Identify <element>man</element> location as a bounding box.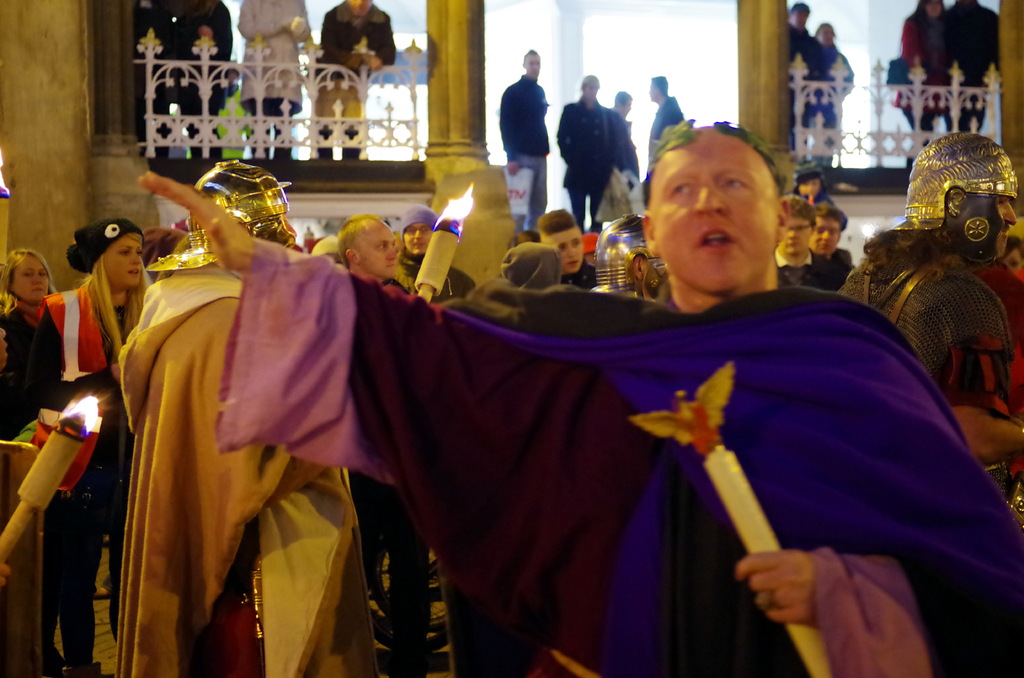
locate(938, 0, 1000, 133).
